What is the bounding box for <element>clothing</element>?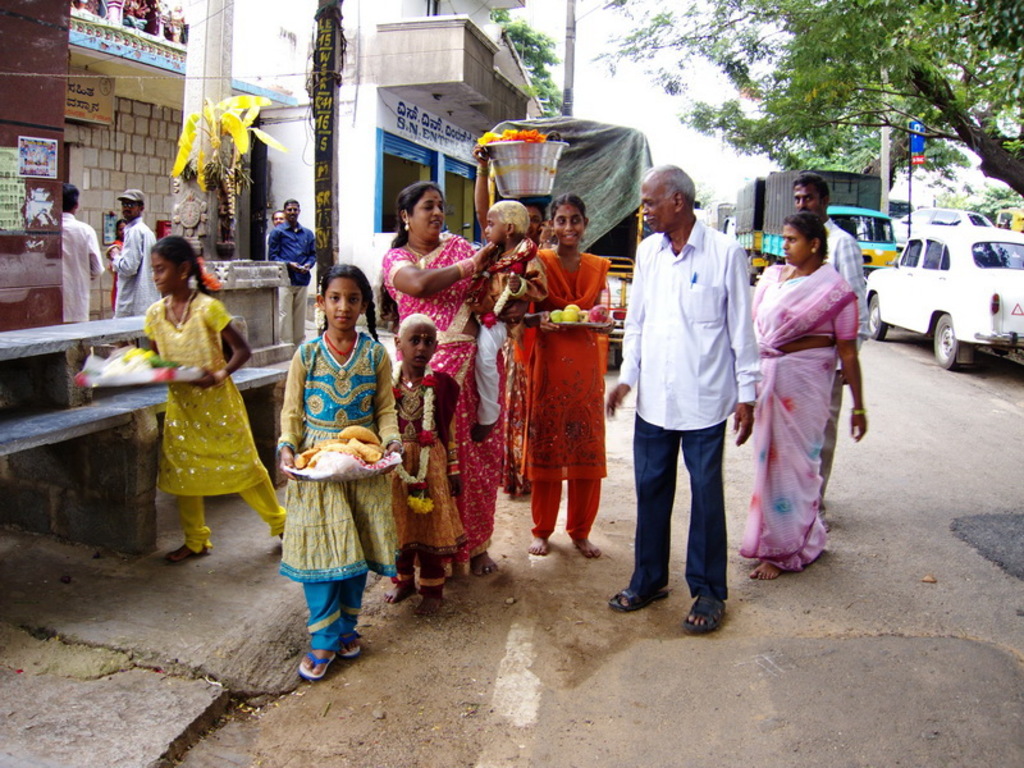
<region>380, 223, 511, 570</region>.
